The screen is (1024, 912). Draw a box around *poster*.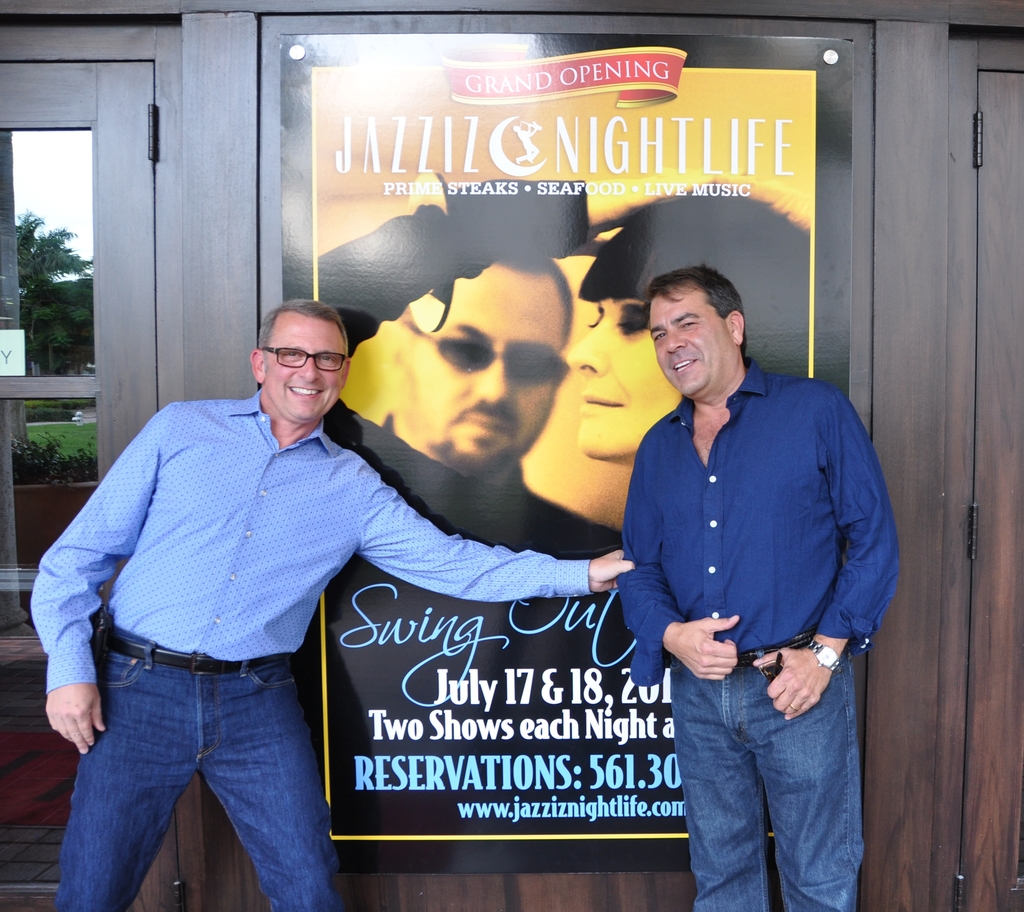
left=275, top=33, right=852, bottom=876.
